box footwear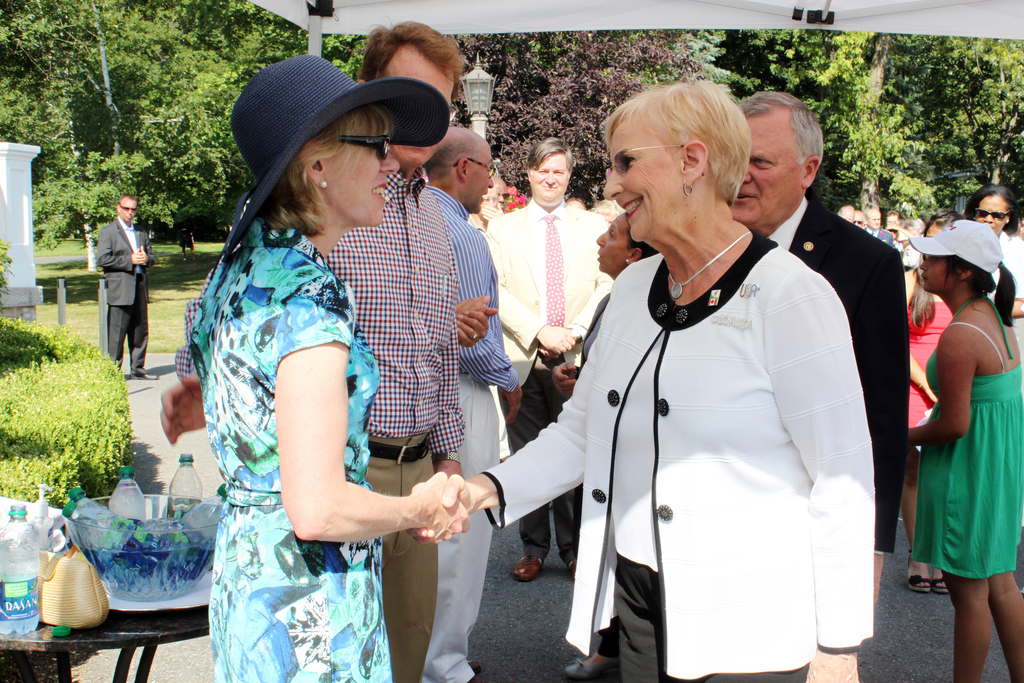
bbox(557, 652, 622, 682)
